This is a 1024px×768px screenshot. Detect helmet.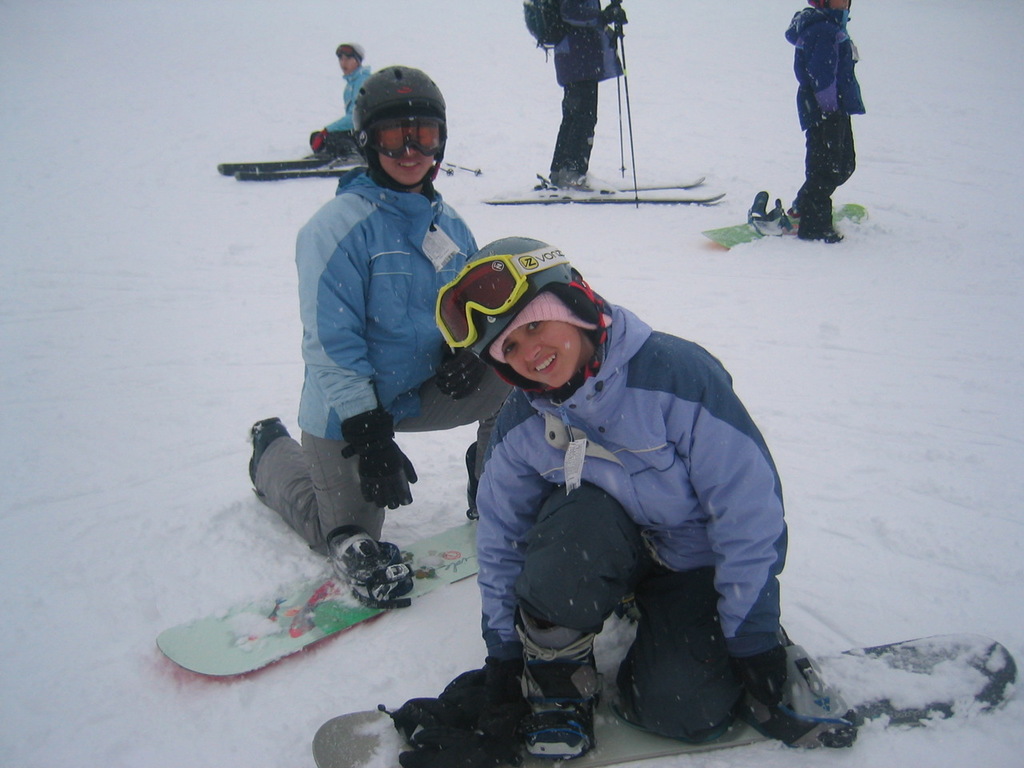
box=[335, 42, 367, 54].
